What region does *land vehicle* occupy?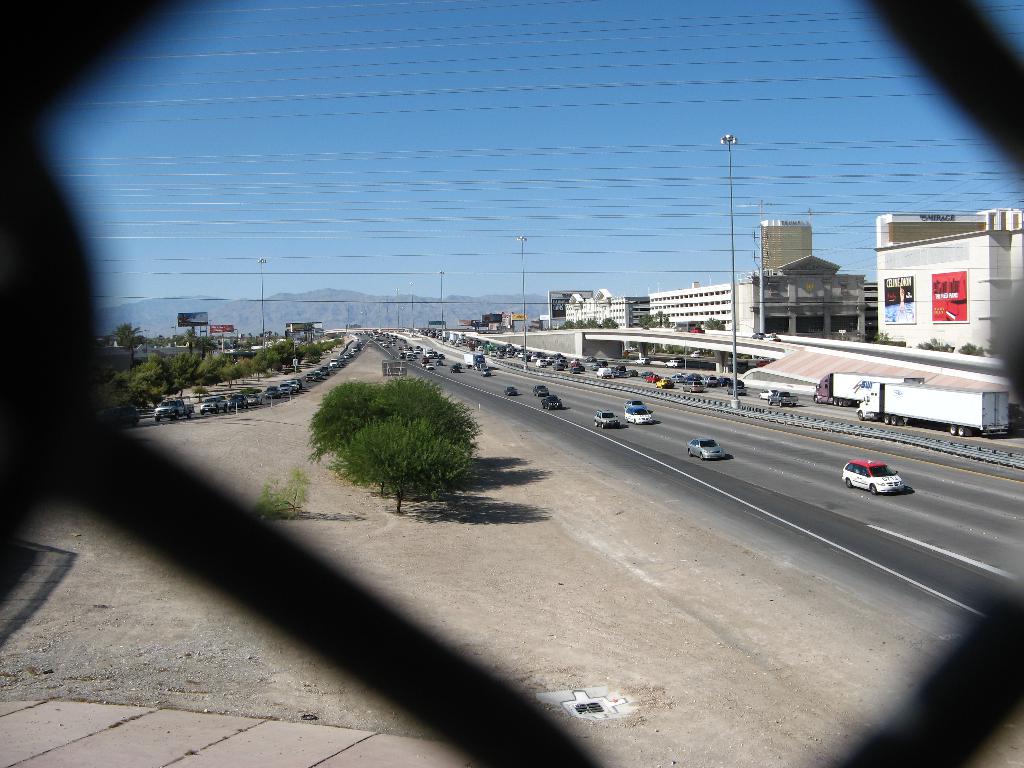
BBox(289, 376, 304, 390).
